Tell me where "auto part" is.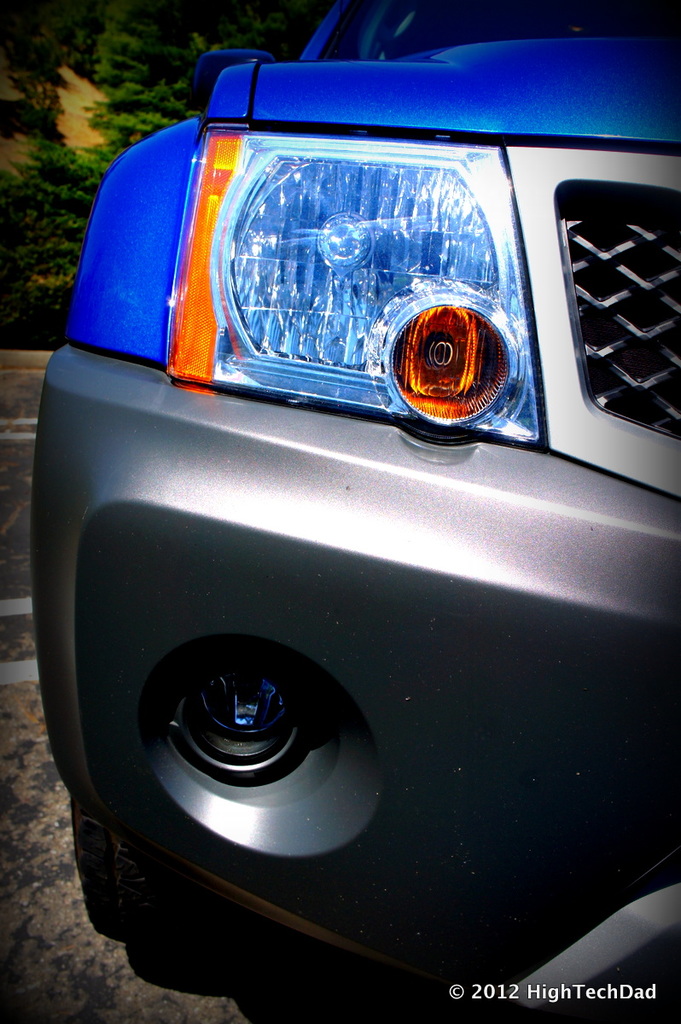
"auto part" is at <bbox>137, 631, 384, 863</bbox>.
